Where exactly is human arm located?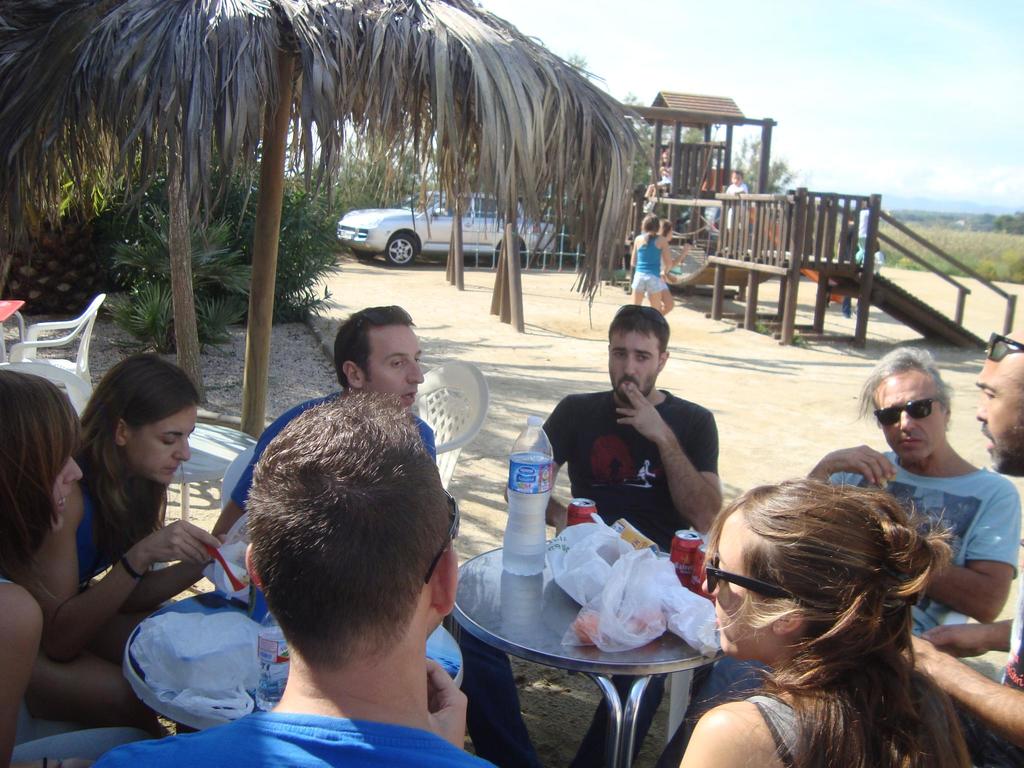
Its bounding box is (898, 634, 1023, 745).
